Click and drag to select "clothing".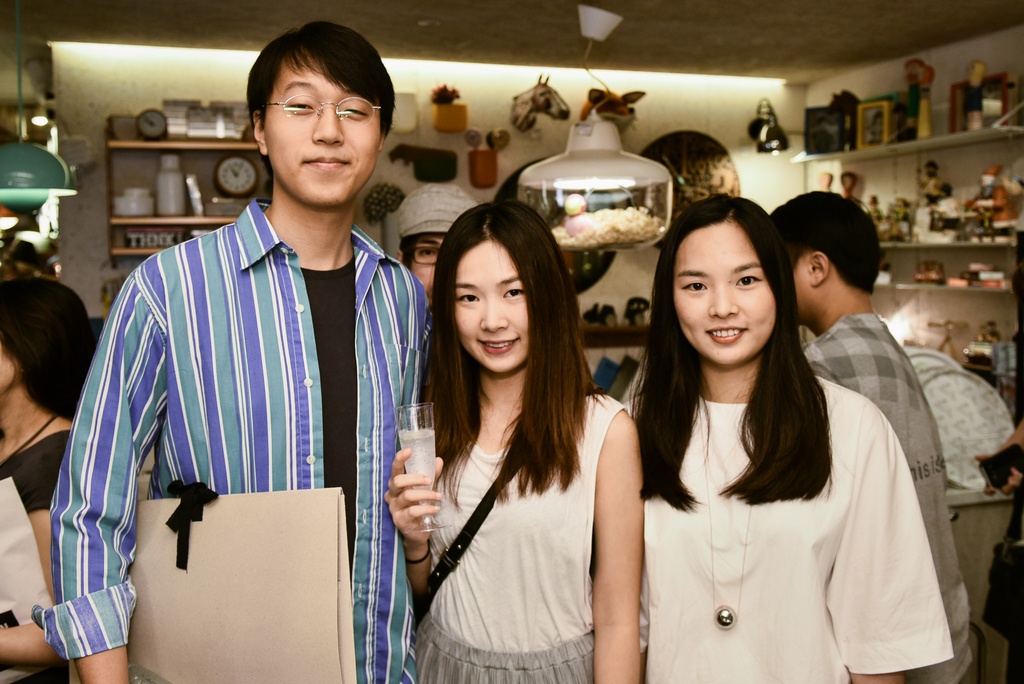
Selection: box(642, 375, 952, 683).
